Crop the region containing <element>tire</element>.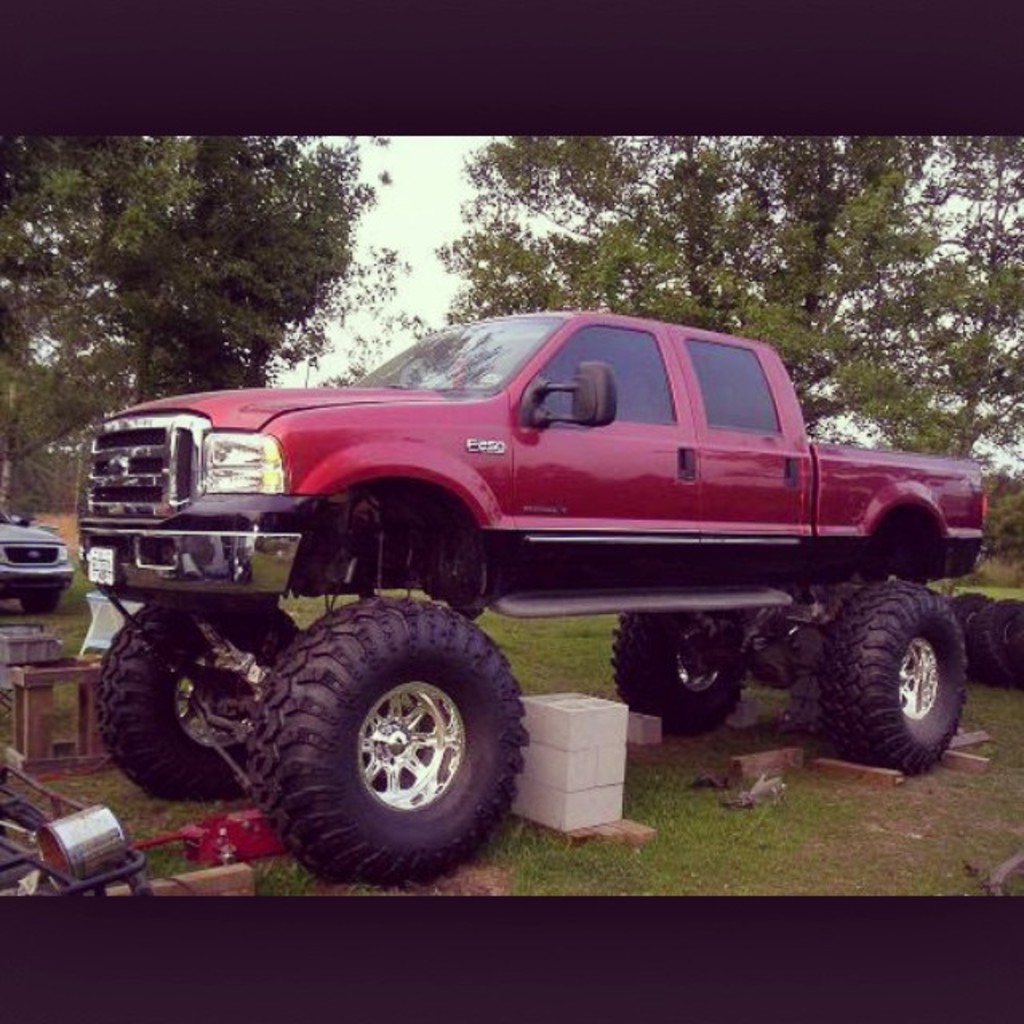
Crop region: pyautogui.locateOnScreen(261, 614, 530, 878).
